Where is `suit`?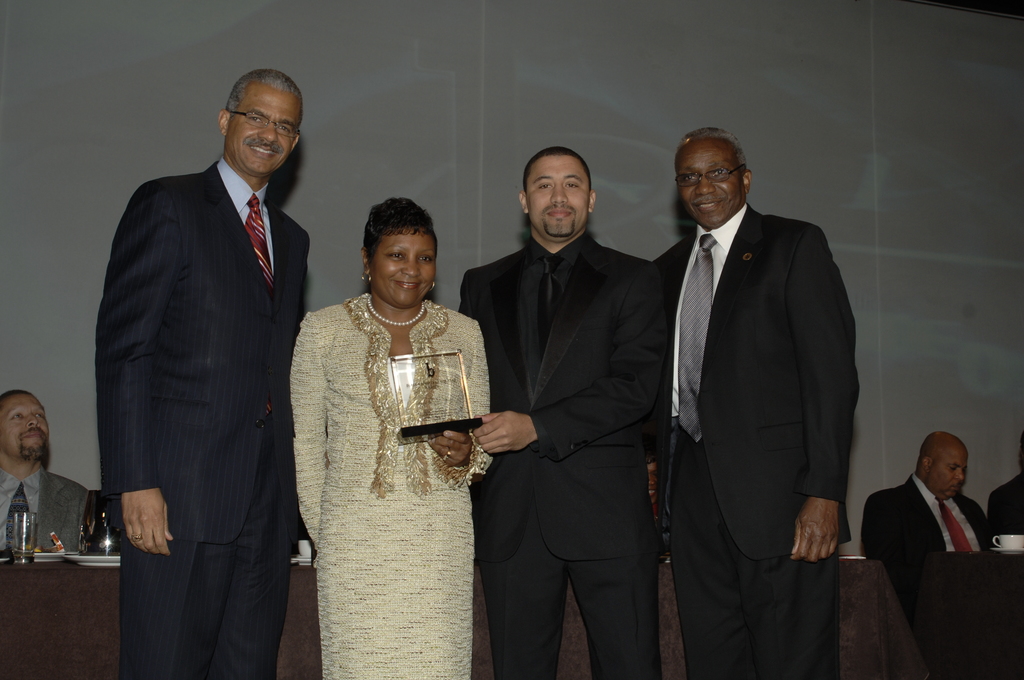
box=[90, 158, 316, 679].
